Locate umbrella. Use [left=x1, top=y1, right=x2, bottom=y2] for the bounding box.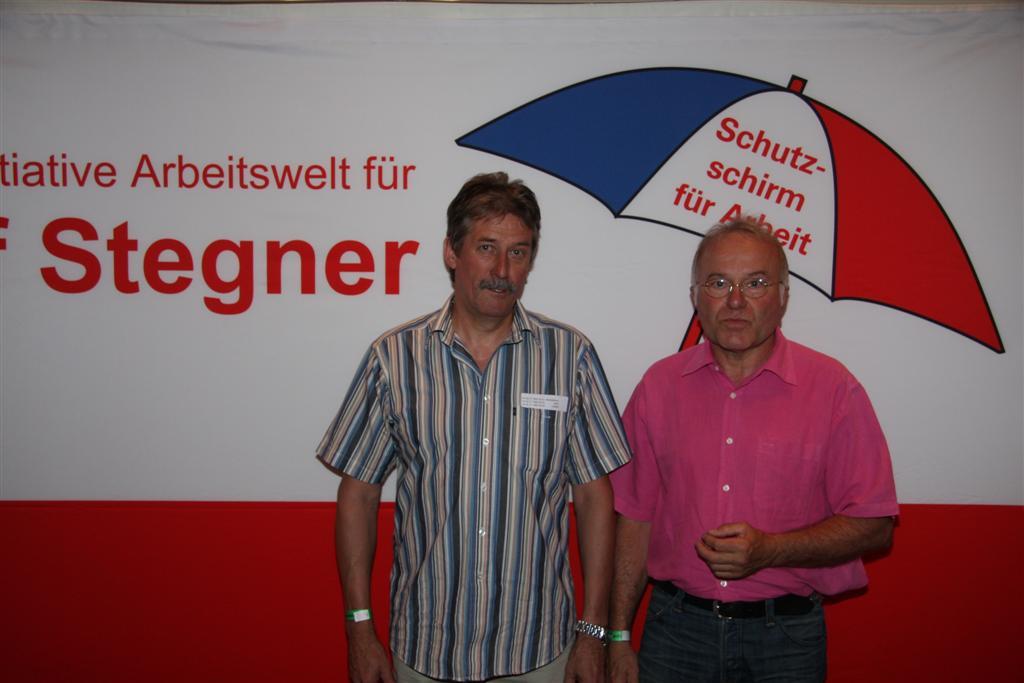
[left=453, top=66, right=1001, bottom=352].
